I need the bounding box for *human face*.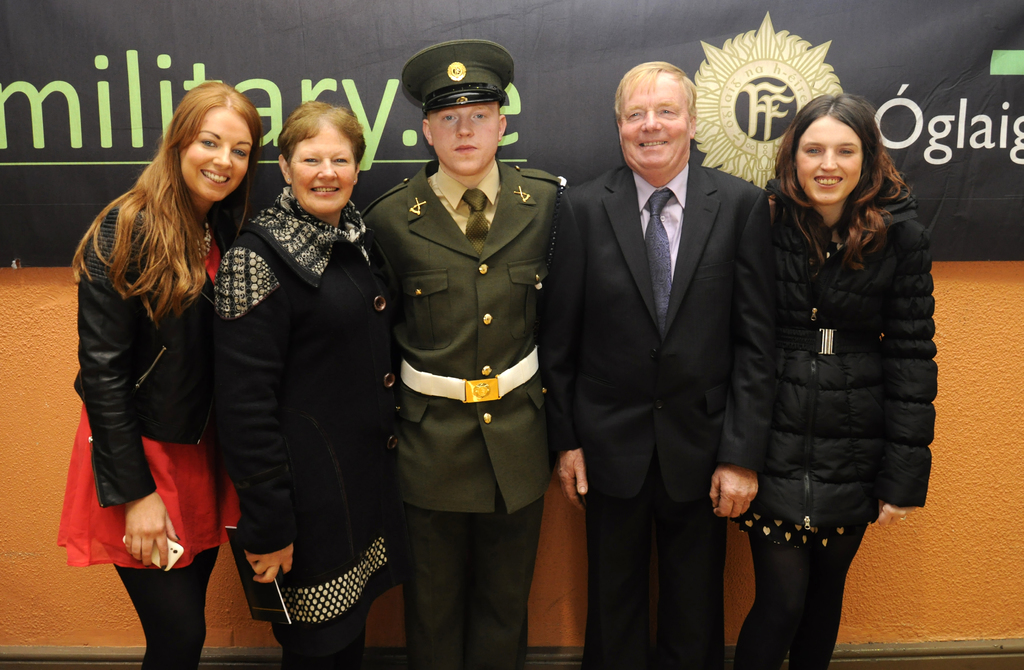
Here it is: [x1=797, y1=114, x2=860, y2=203].
